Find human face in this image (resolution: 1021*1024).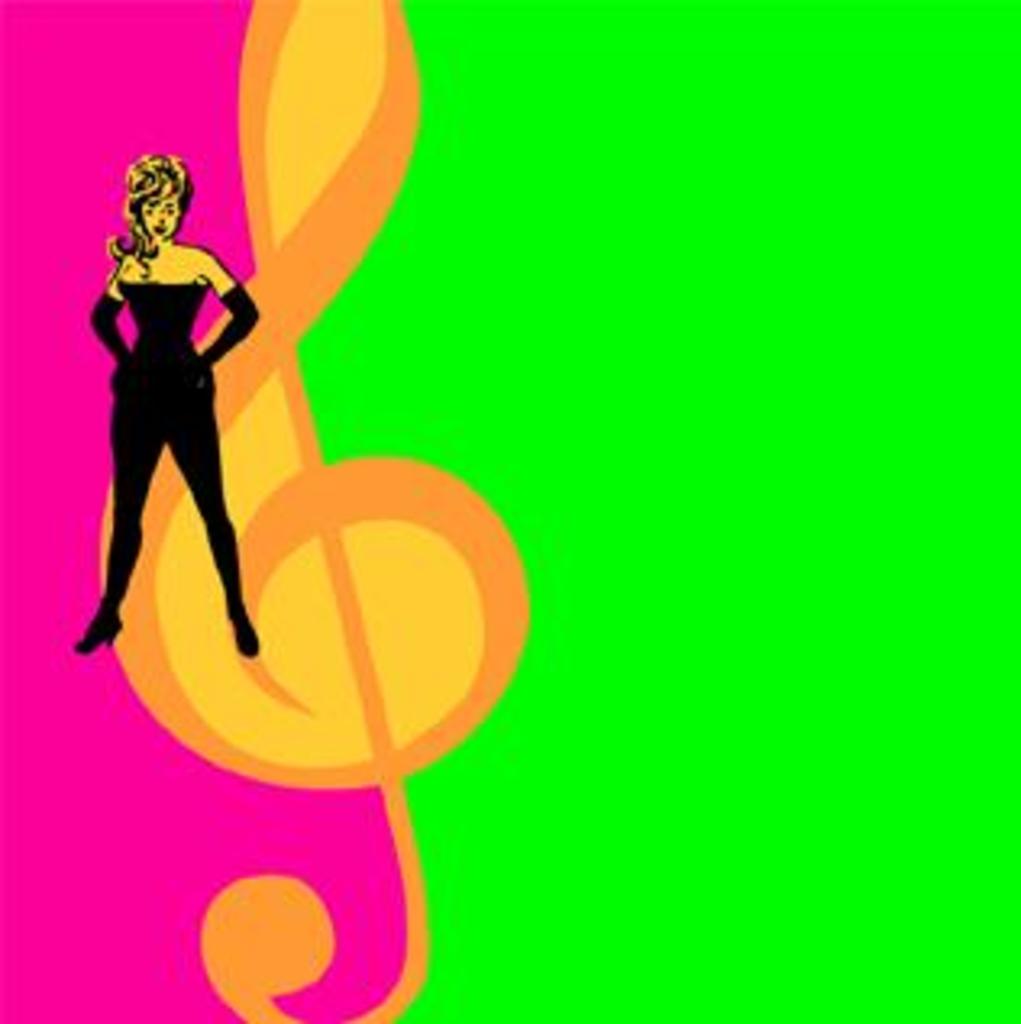
box(139, 187, 181, 242).
